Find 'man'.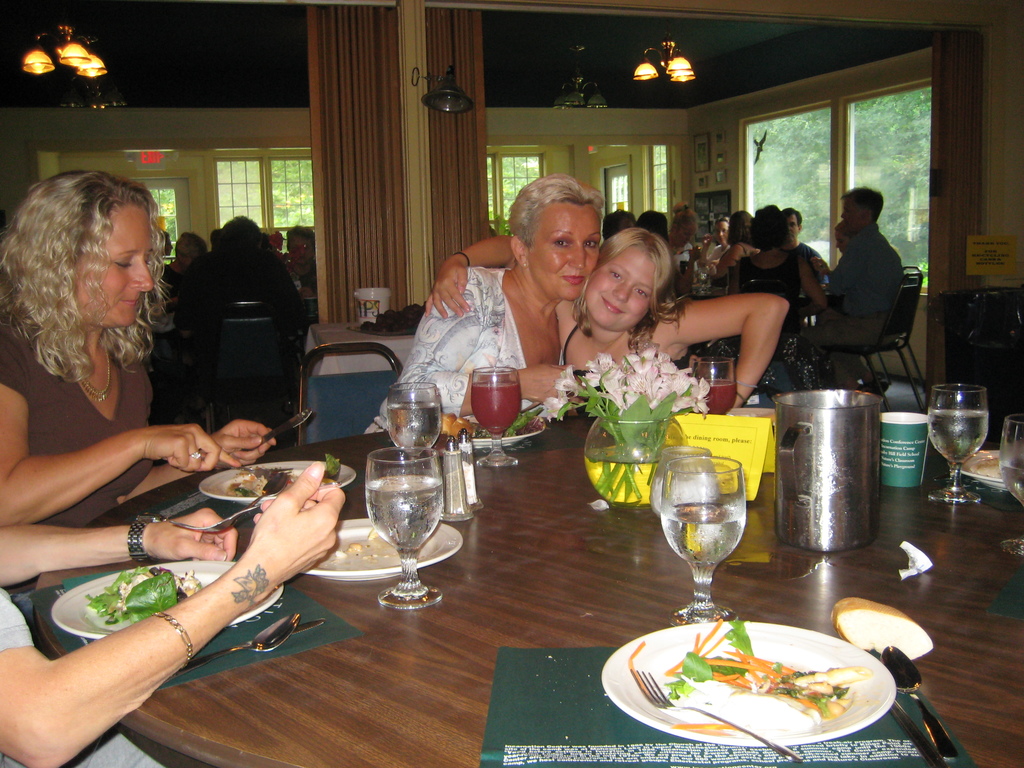
[818,178,926,383].
